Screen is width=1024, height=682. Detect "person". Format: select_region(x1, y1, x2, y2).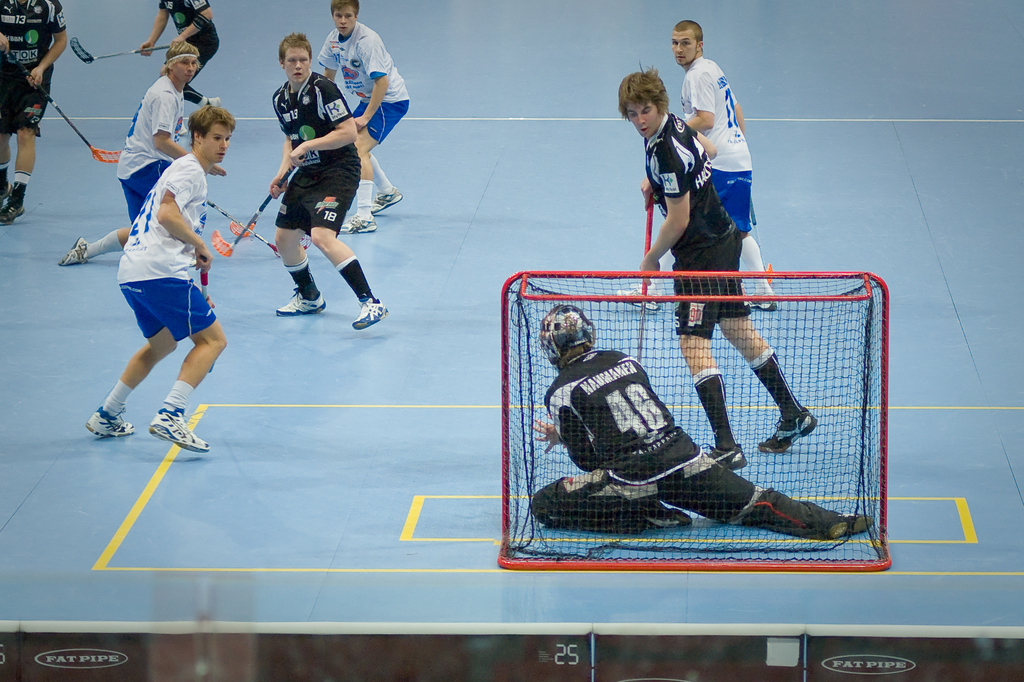
select_region(314, 0, 413, 230).
